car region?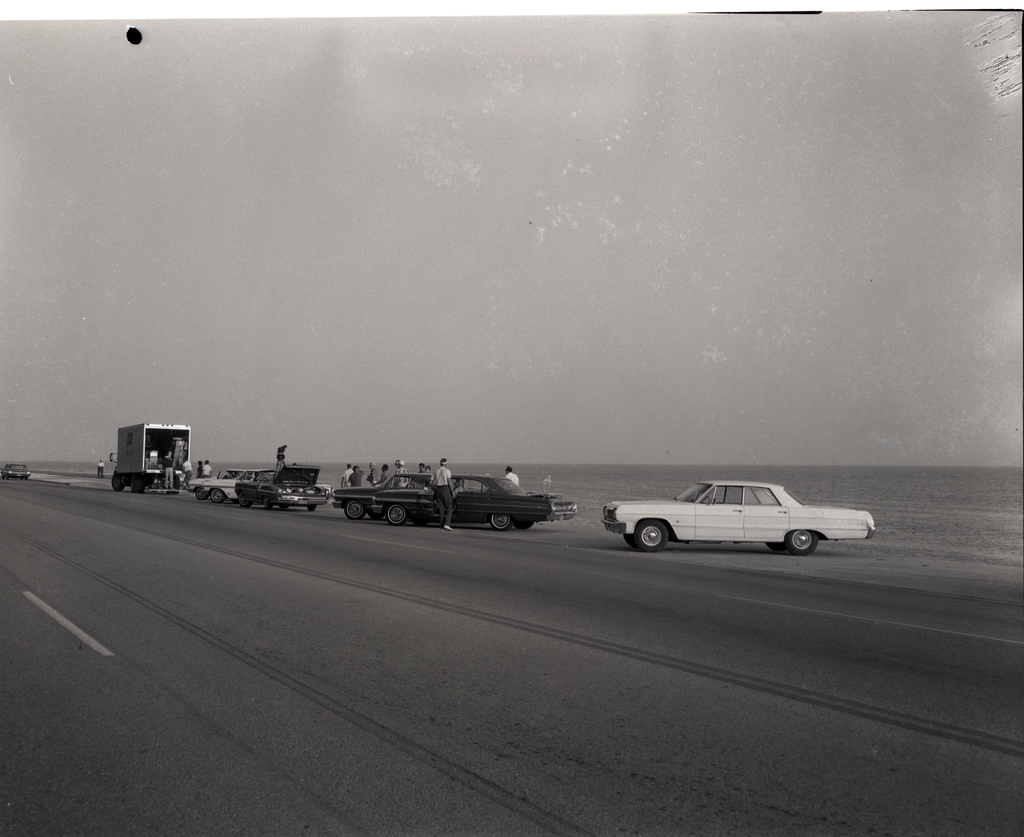
l=0, t=461, r=29, b=481
